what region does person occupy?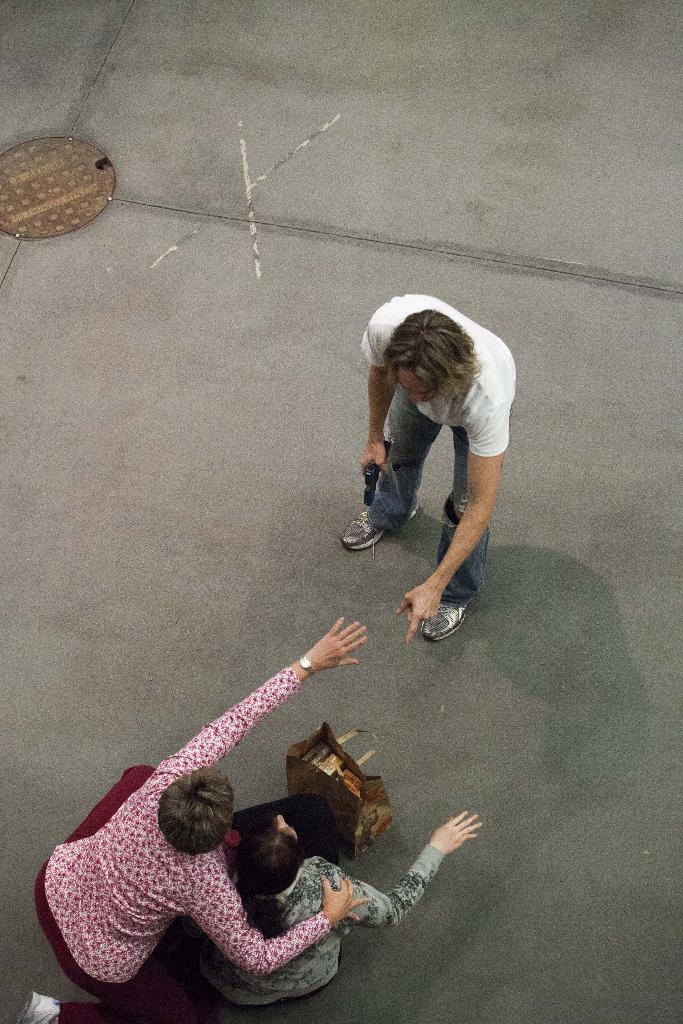
21, 607, 369, 1023.
